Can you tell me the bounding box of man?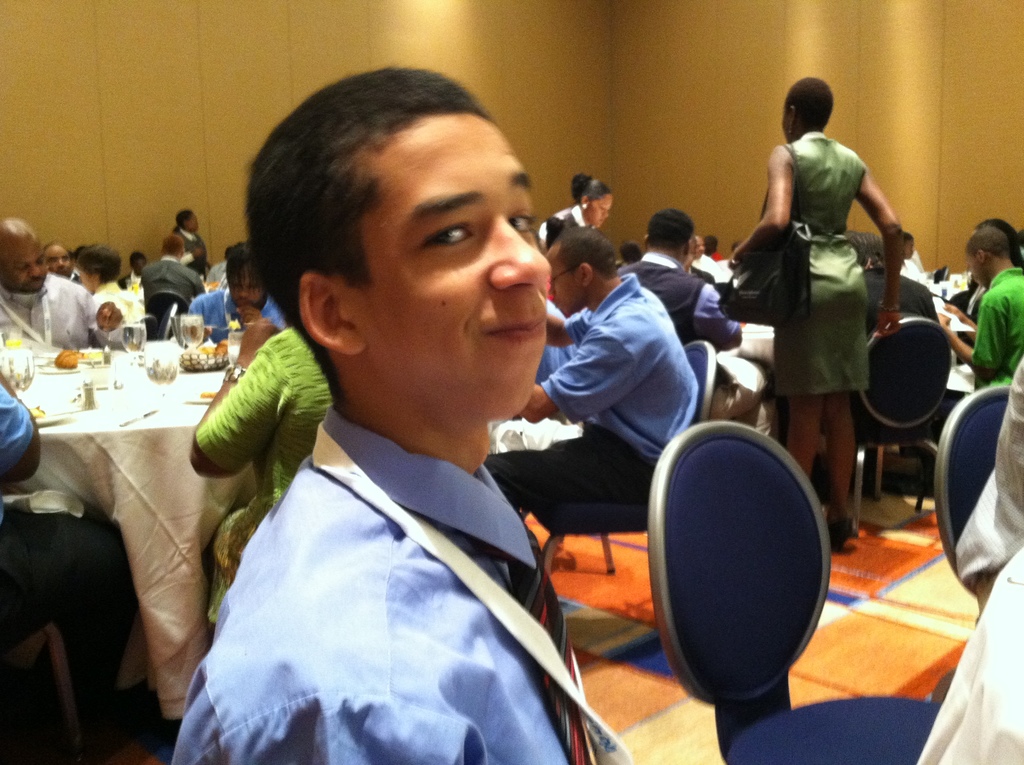
[616, 210, 742, 348].
